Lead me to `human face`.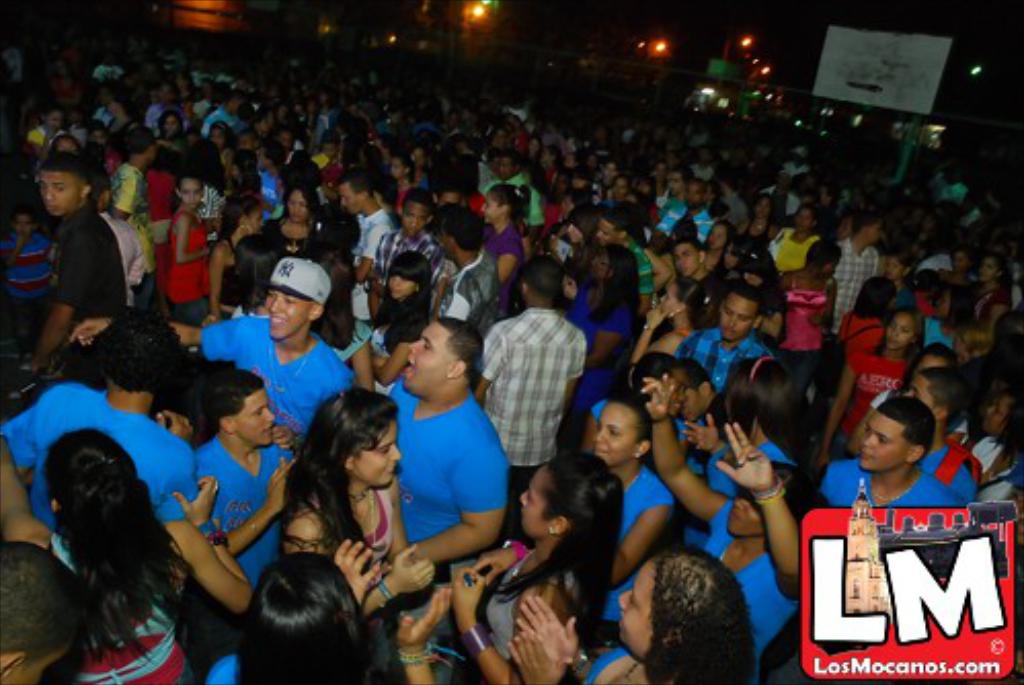
Lead to x1=595, y1=396, x2=640, y2=468.
